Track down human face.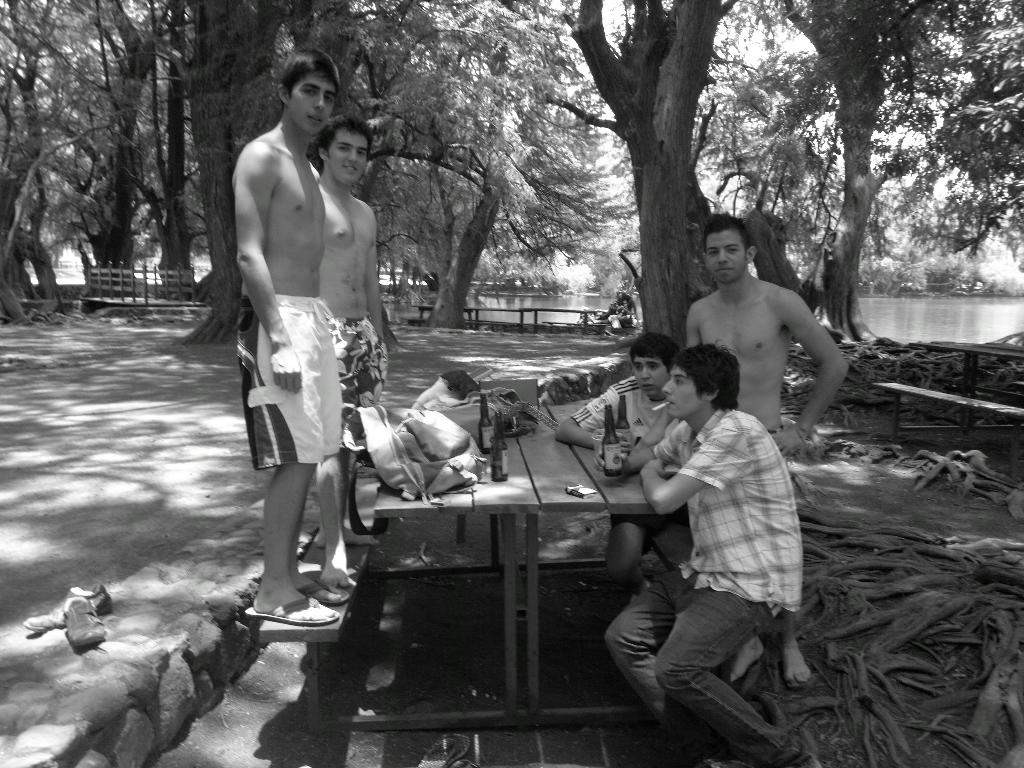
Tracked to 707 231 746 280.
